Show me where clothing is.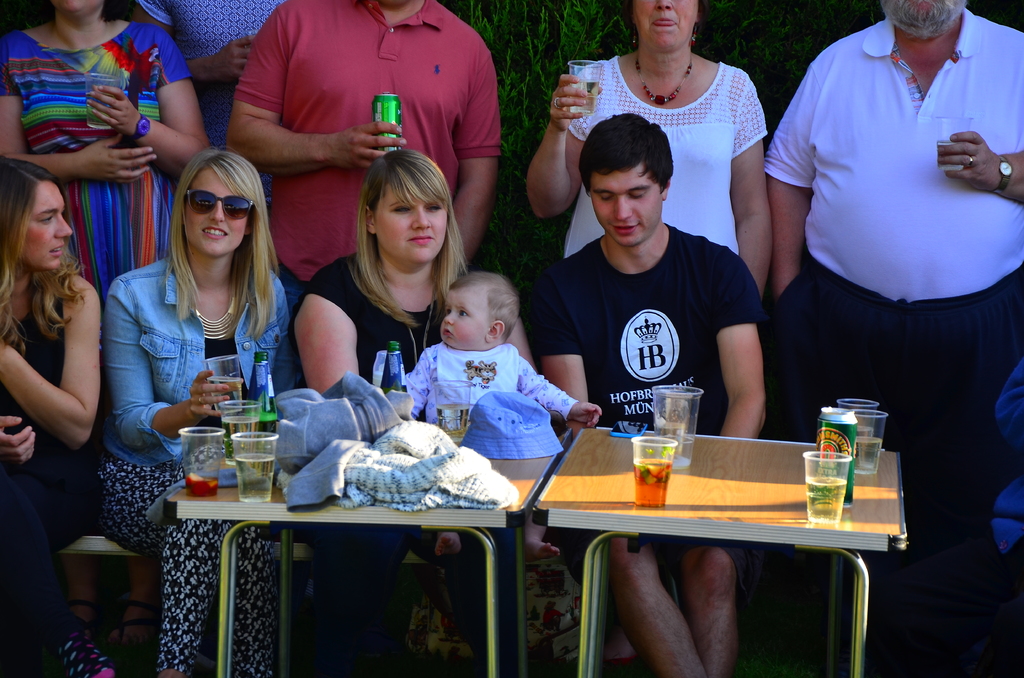
clothing is at [286, 254, 490, 663].
